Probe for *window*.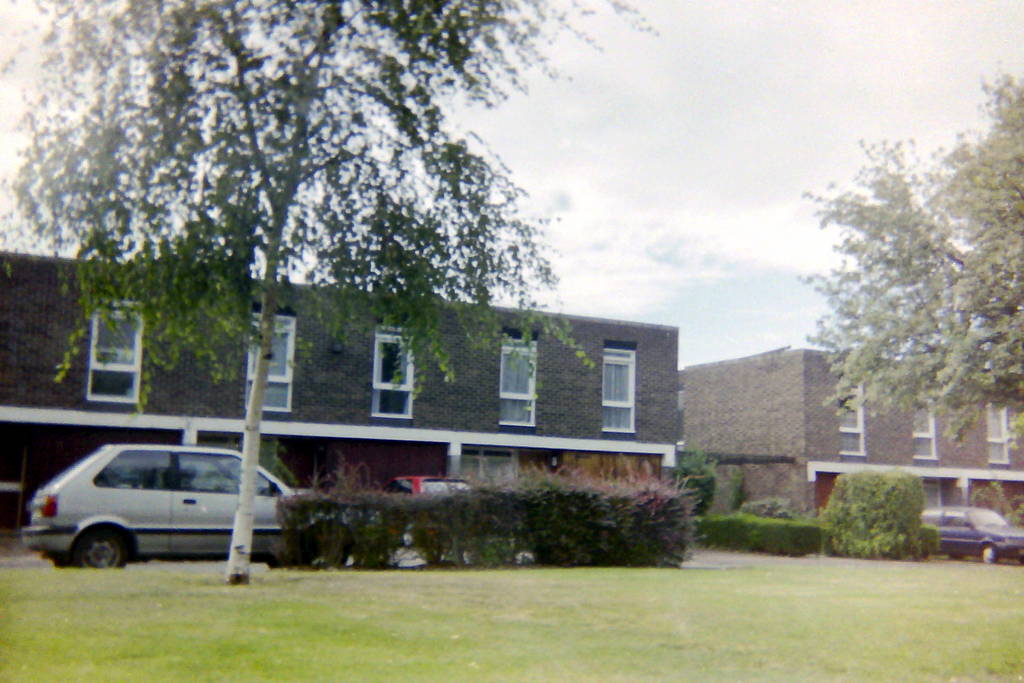
Probe result: [left=982, top=395, right=1008, bottom=460].
